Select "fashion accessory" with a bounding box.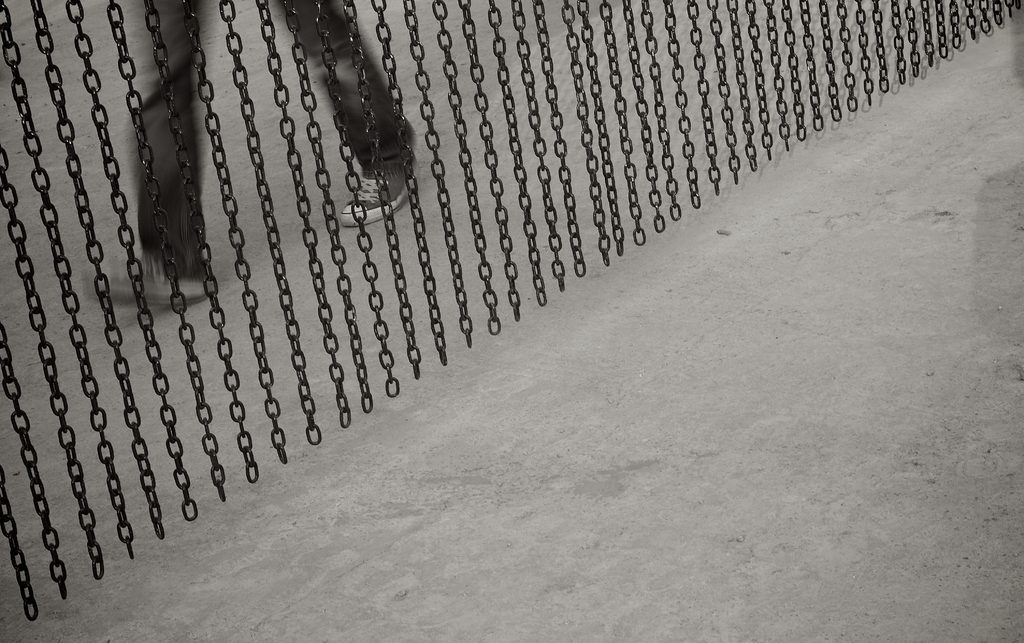
[left=342, top=154, right=418, bottom=229].
